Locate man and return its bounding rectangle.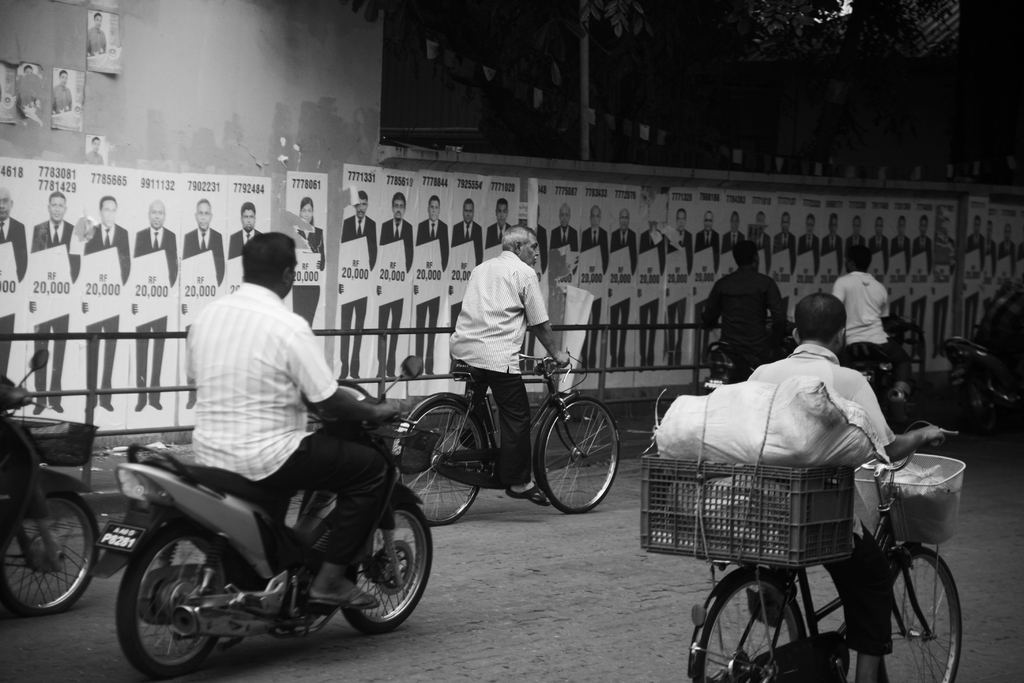
(225,201,260,259).
